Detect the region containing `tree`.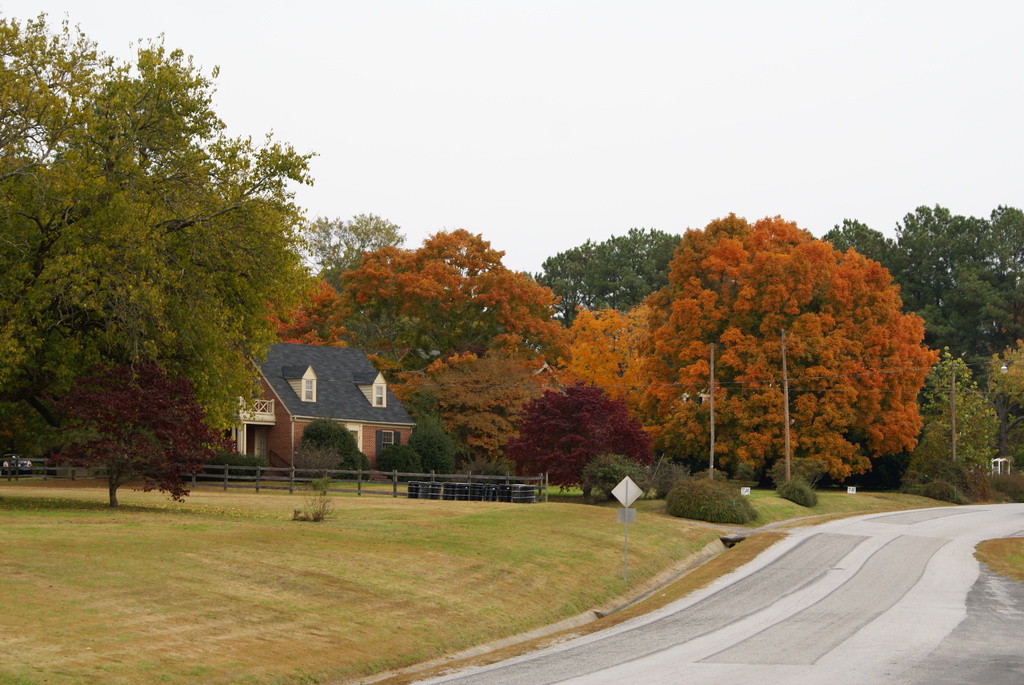
(x1=400, y1=388, x2=461, y2=478).
